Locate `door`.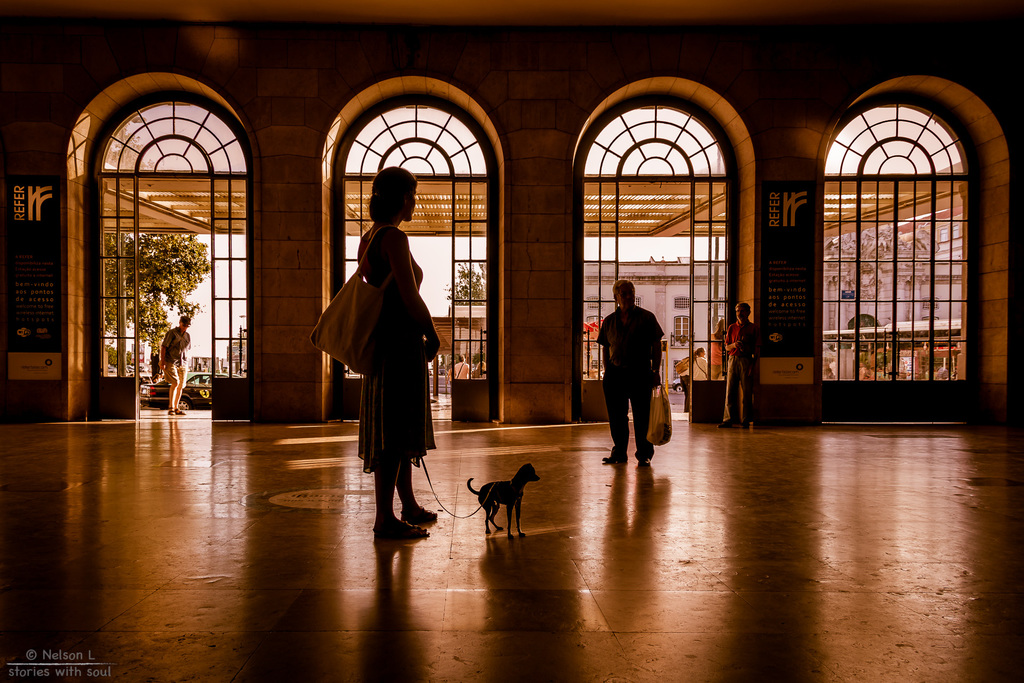
Bounding box: l=824, t=176, r=967, b=423.
